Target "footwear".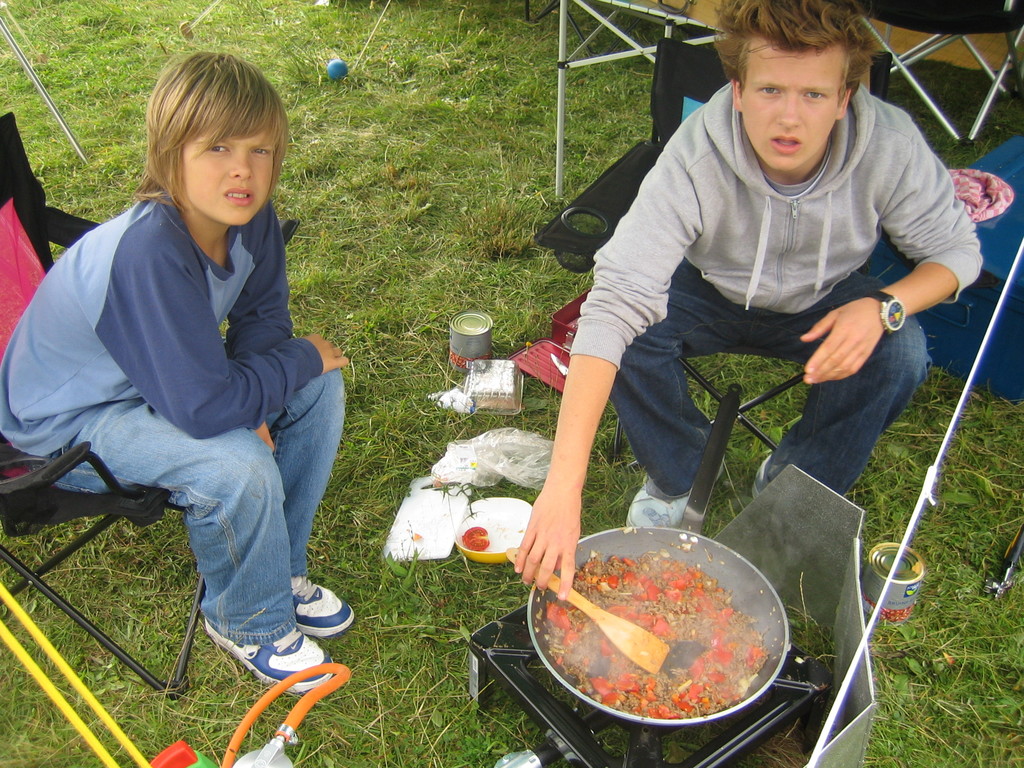
Target region: [x1=203, y1=618, x2=333, y2=693].
